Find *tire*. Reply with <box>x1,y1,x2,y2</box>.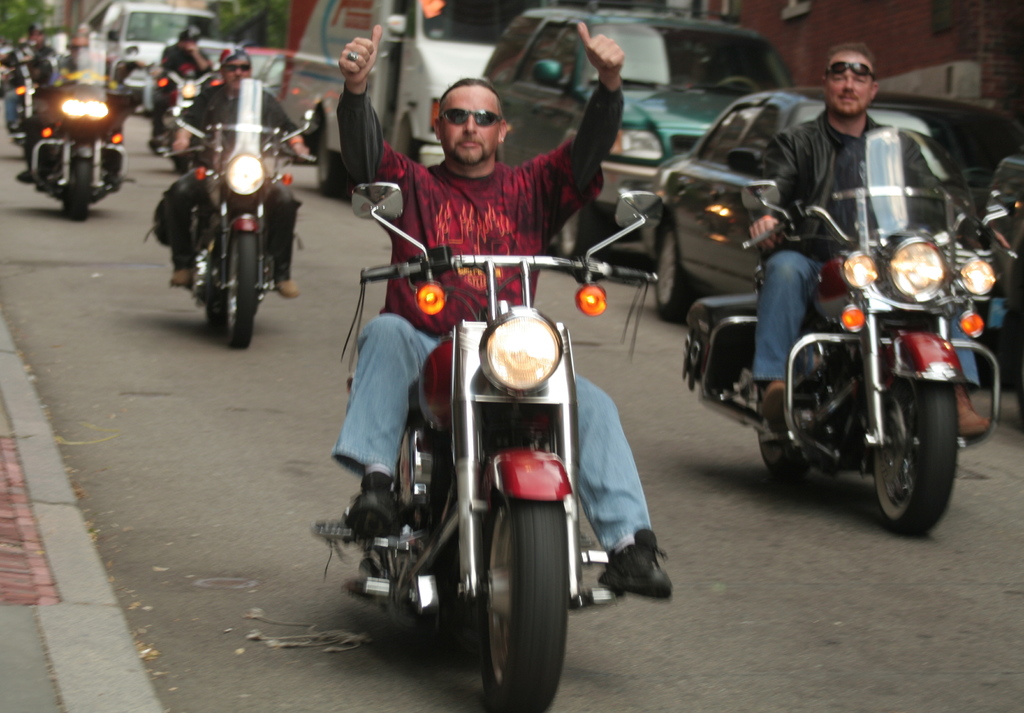
<box>317,124,344,199</box>.
